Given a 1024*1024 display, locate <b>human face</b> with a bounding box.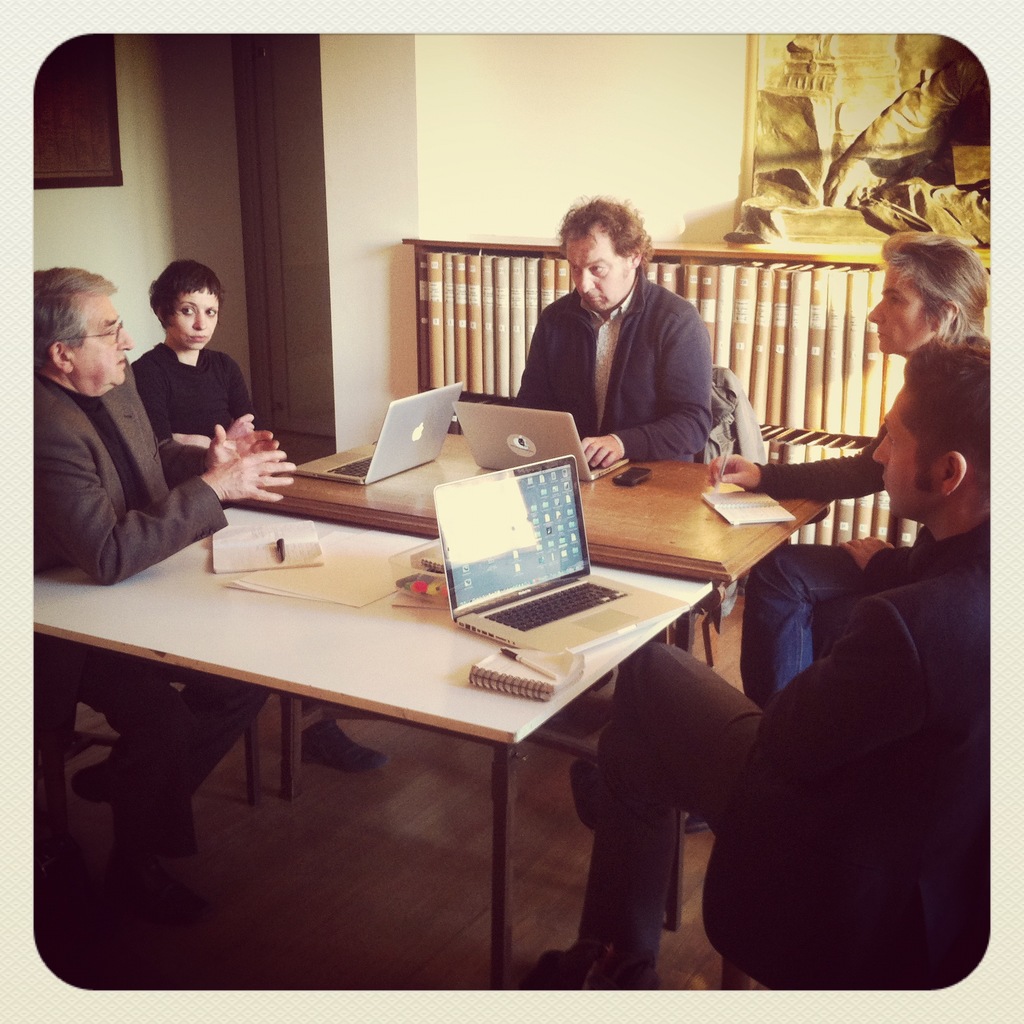
Located: (164,278,224,349).
